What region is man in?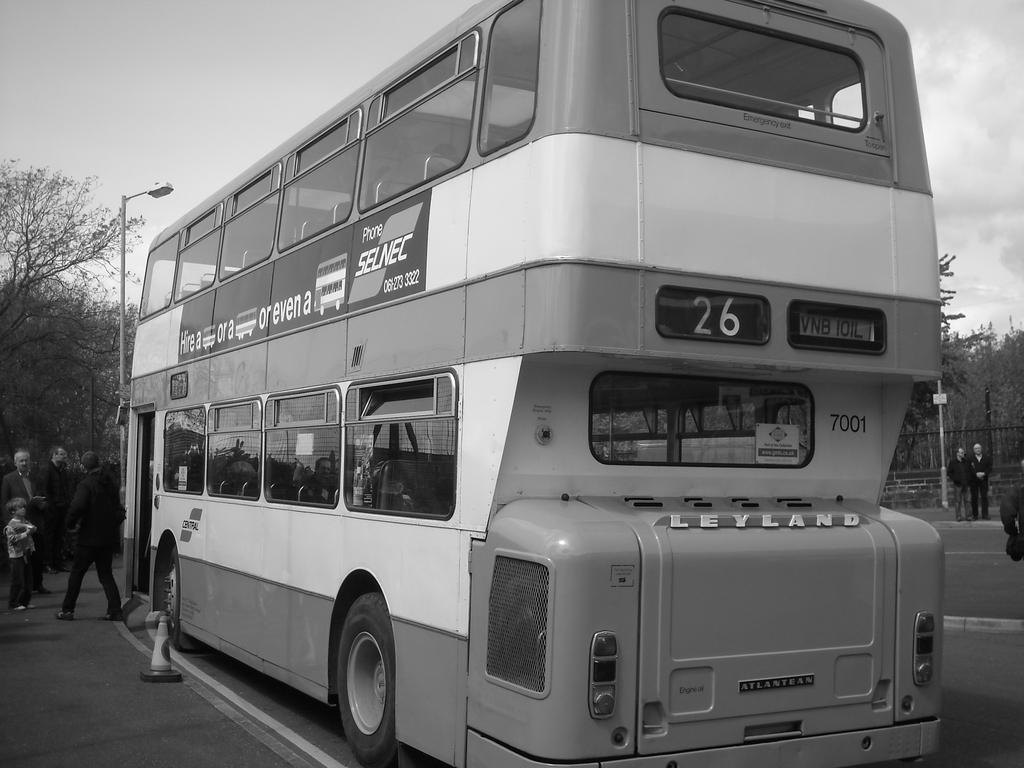
BBox(0, 452, 50, 607).
